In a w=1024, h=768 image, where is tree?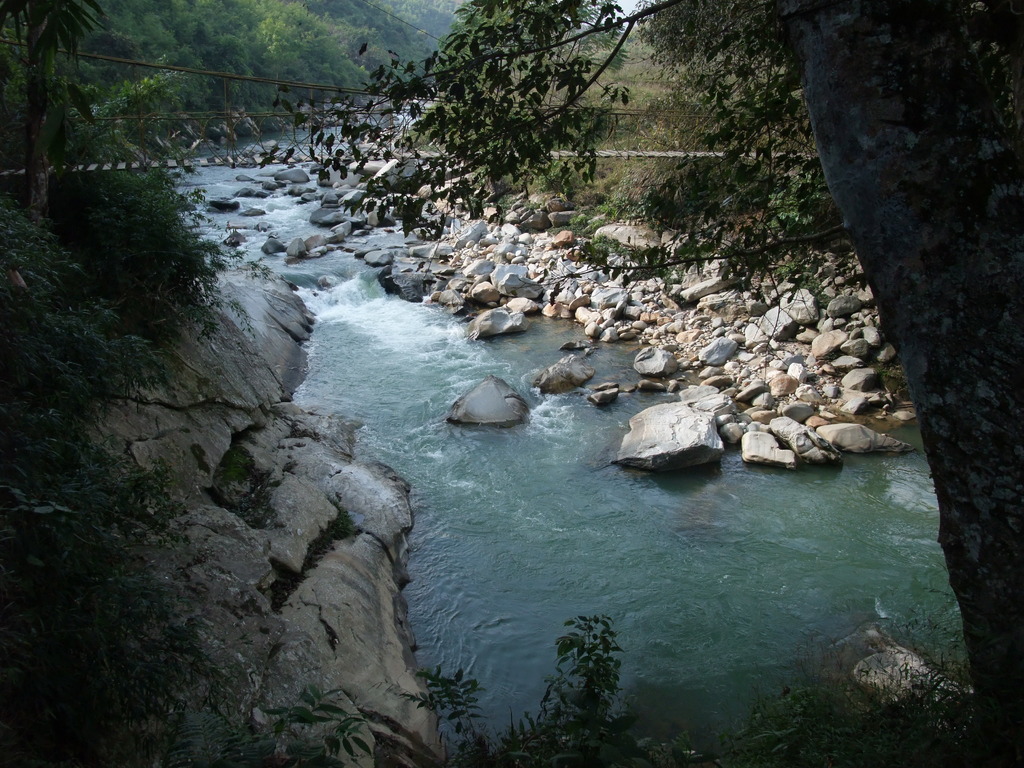
l=0, t=0, r=112, b=220.
